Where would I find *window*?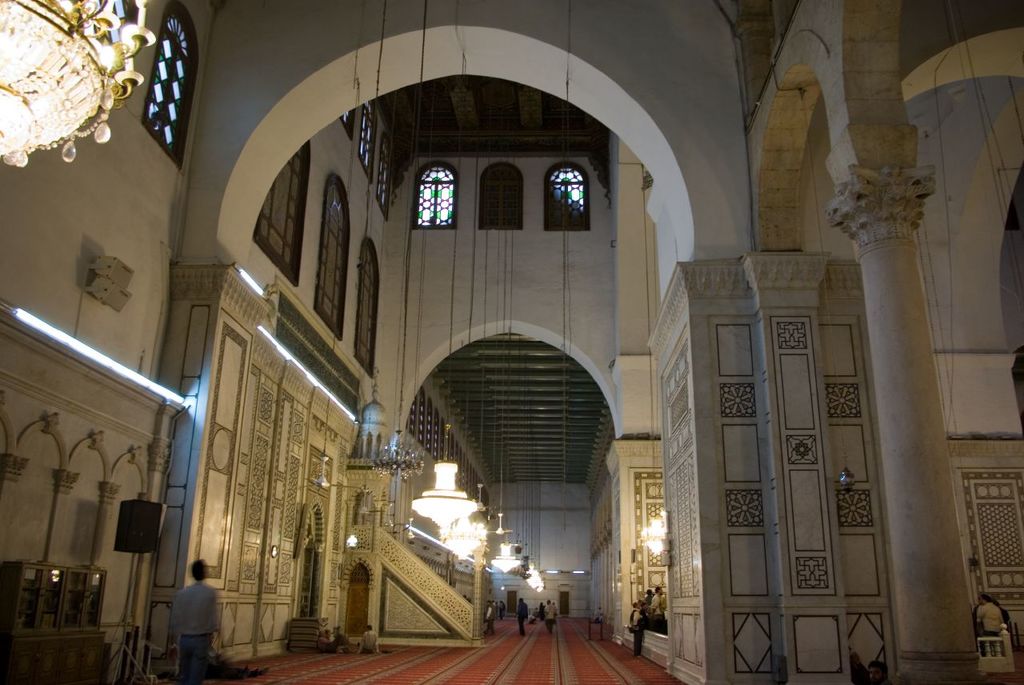
At [left=146, top=16, right=192, bottom=162].
